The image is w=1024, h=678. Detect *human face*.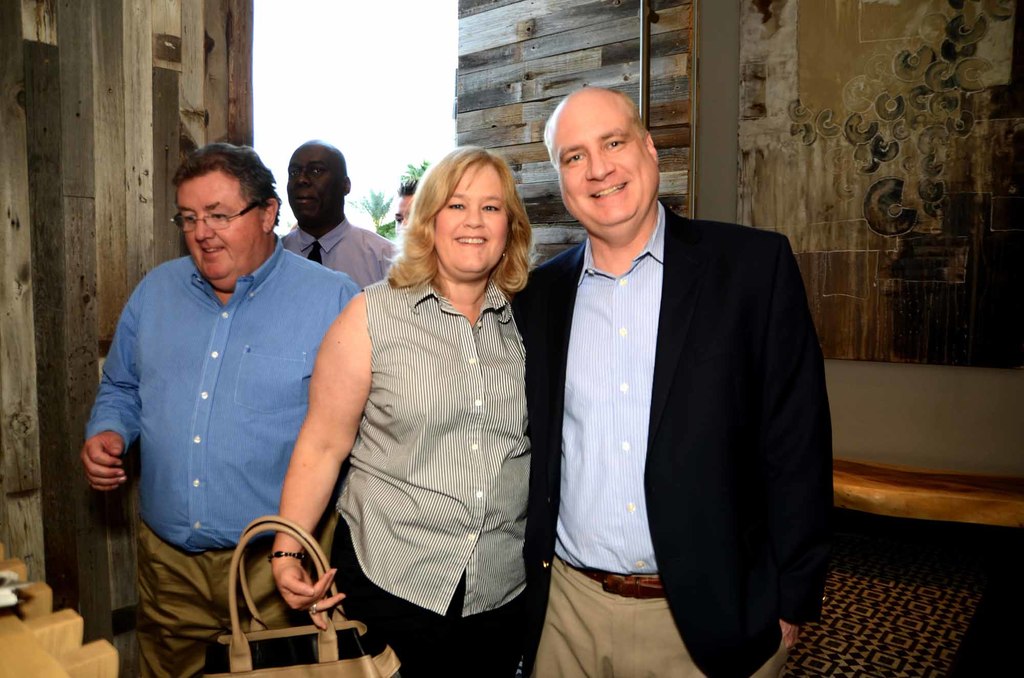
Detection: [291, 145, 340, 219].
